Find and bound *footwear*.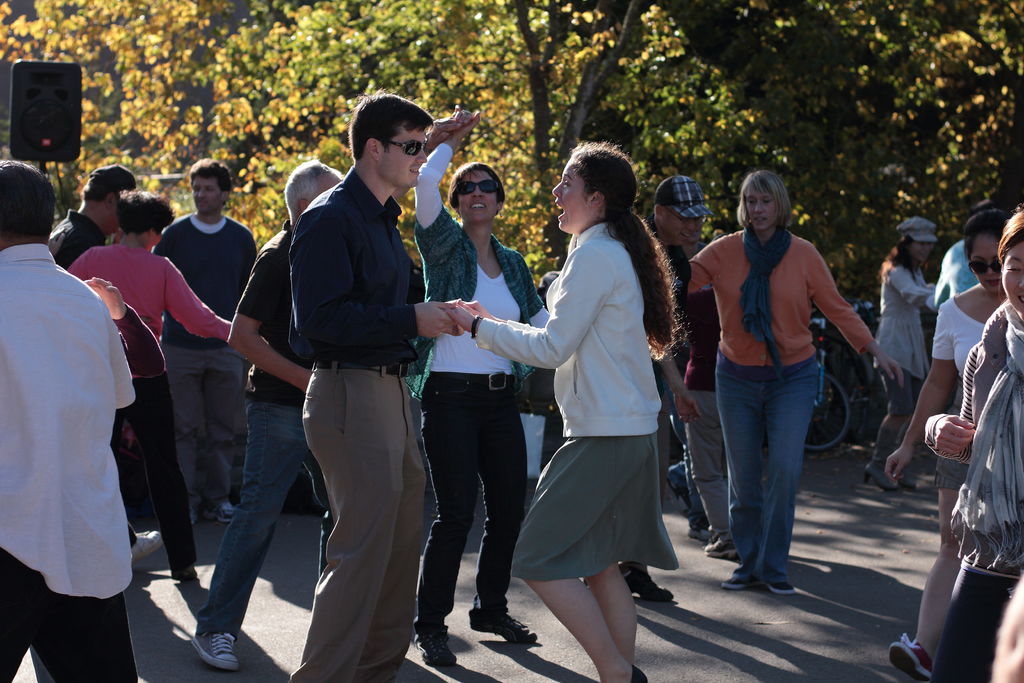
Bound: [670, 457, 689, 480].
